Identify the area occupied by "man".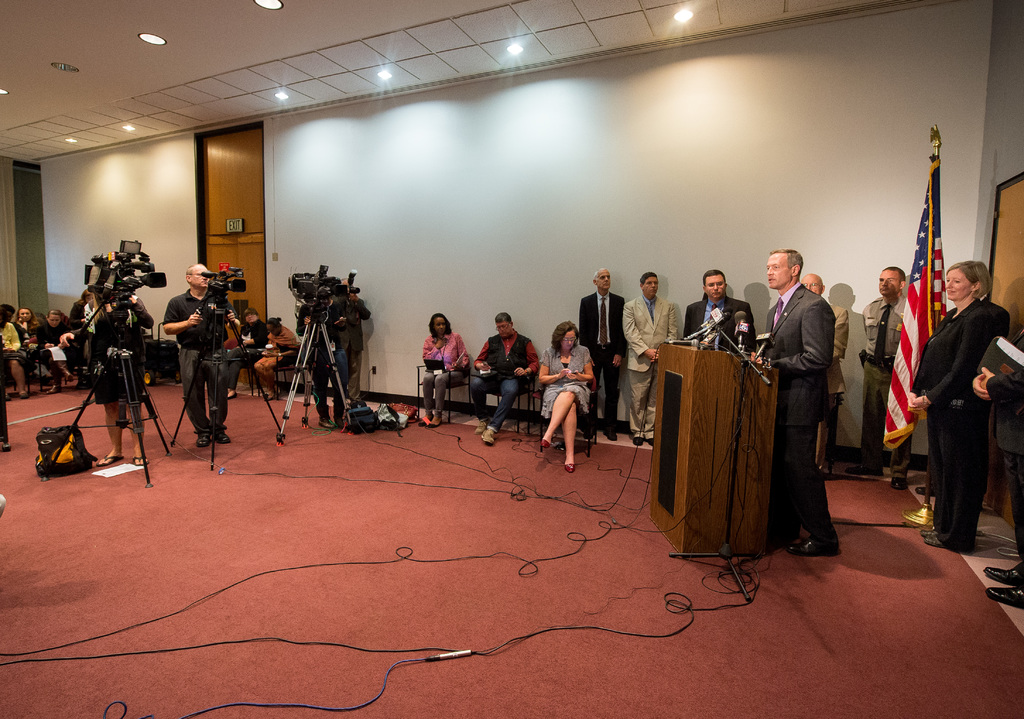
Area: x1=684, y1=268, x2=758, y2=351.
